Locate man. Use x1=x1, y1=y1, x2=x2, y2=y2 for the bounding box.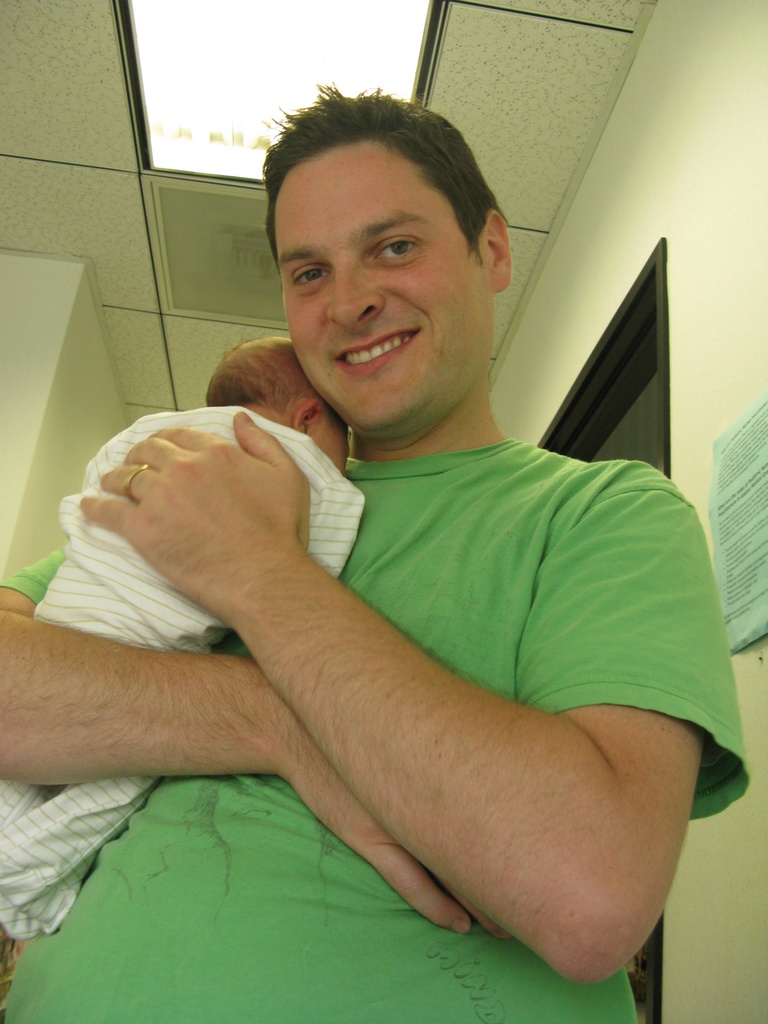
x1=42, y1=104, x2=716, y2=959.
